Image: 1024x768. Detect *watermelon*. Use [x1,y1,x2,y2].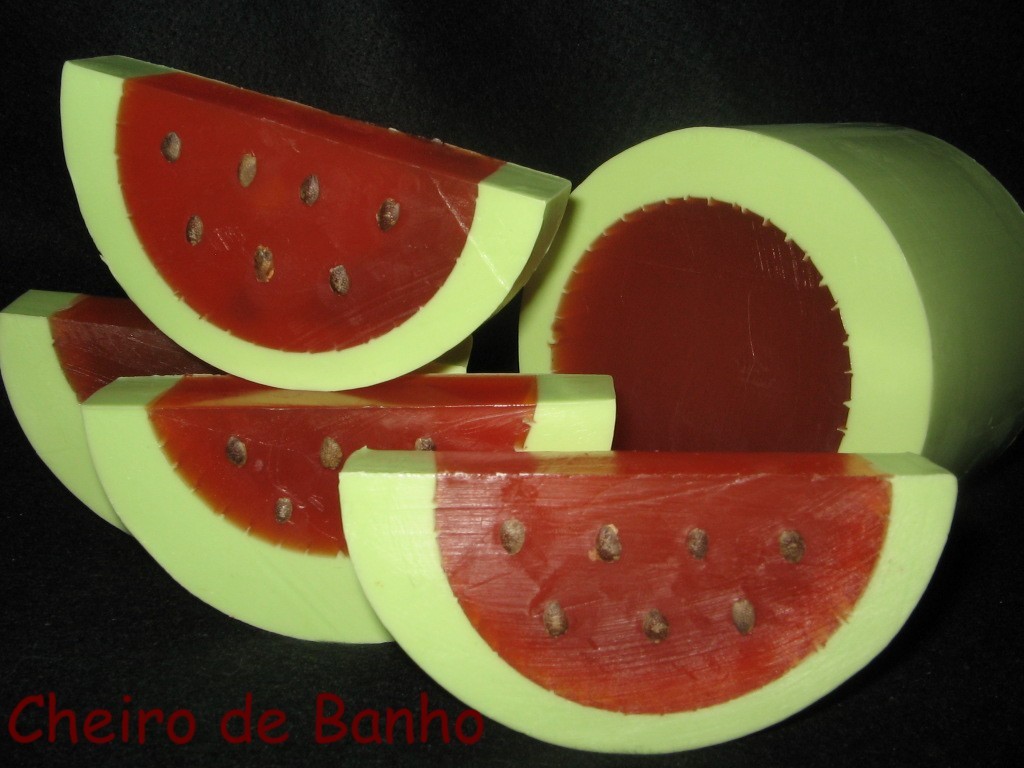
[341,449,953,755].
